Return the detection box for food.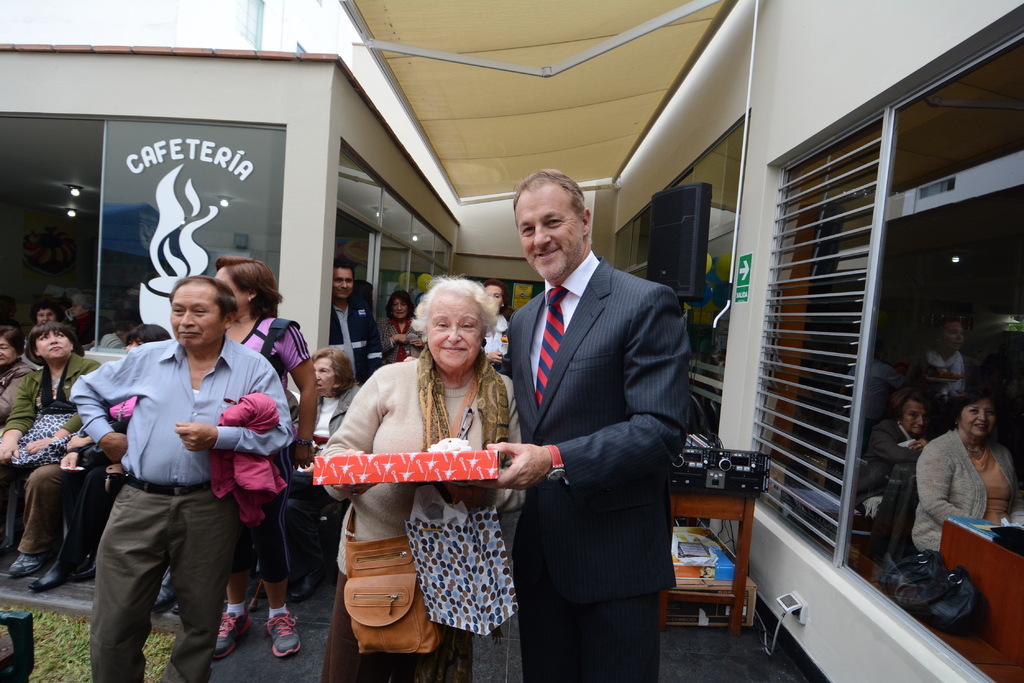
bbox=(428, 431, 468, 453).
